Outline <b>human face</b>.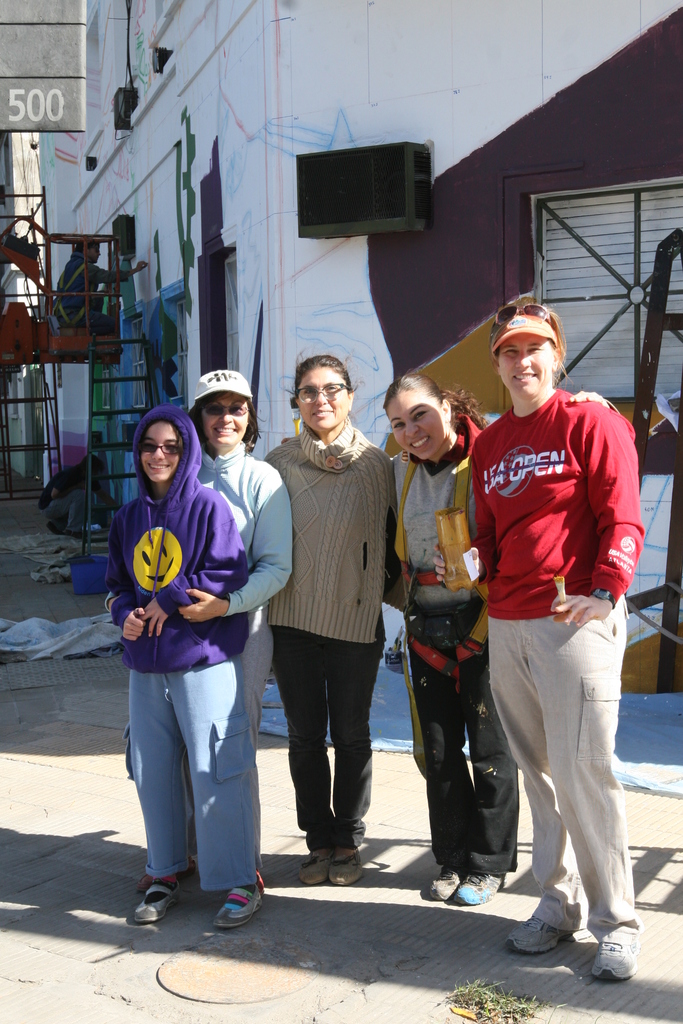
Outline: bbox=(299, 365, 347, 430).
